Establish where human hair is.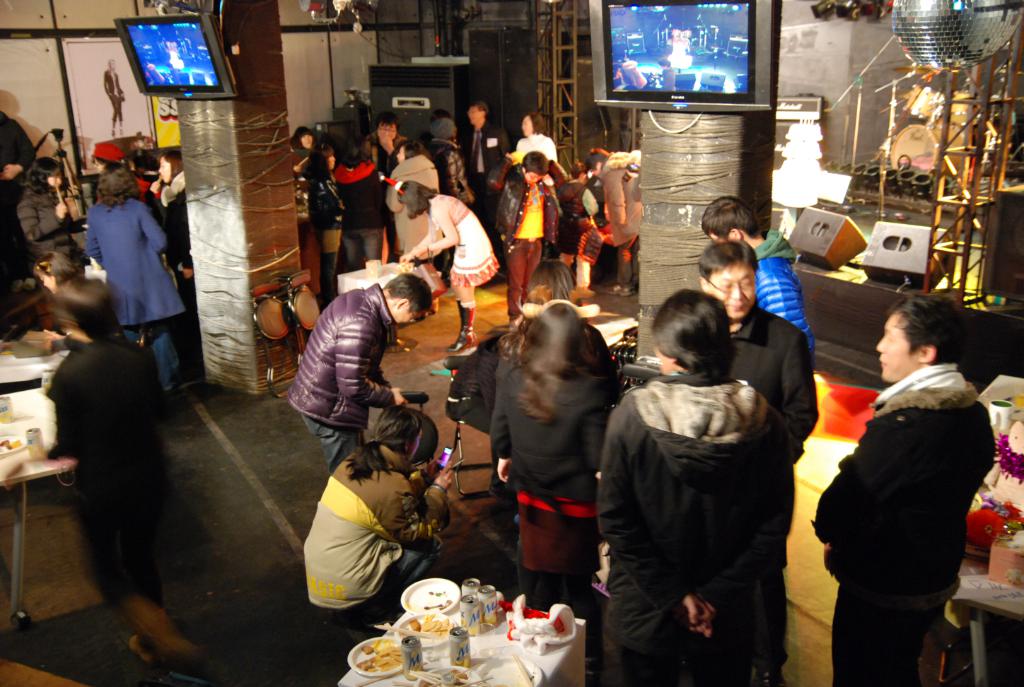
Established at left=341, top=408, right=425, bottom=483.
